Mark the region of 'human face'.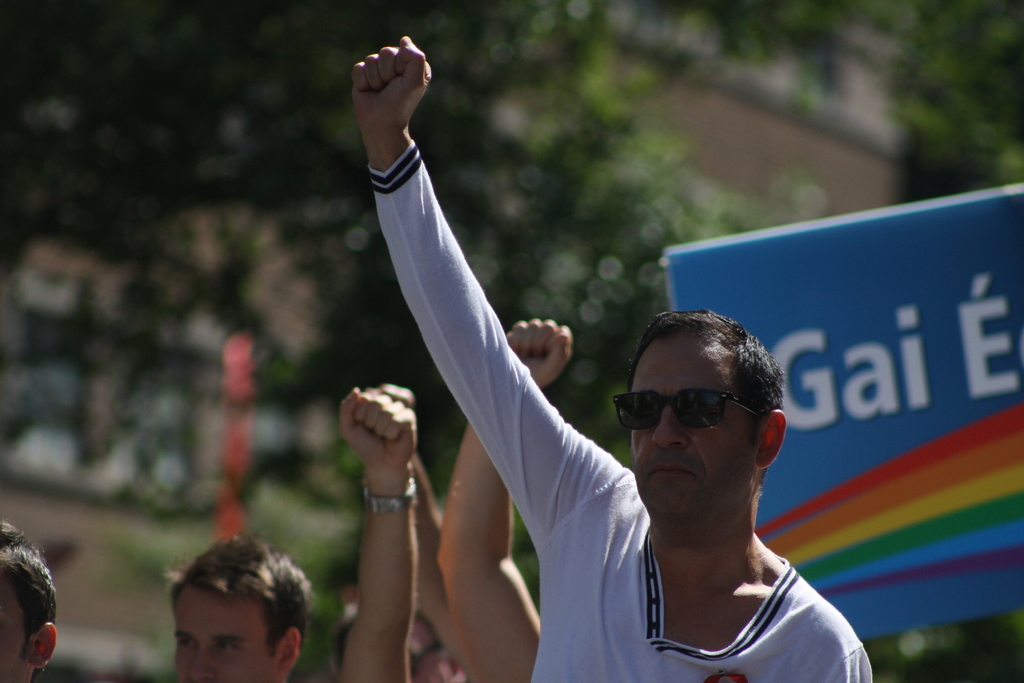
Region: 177, 587, 278, 681.
